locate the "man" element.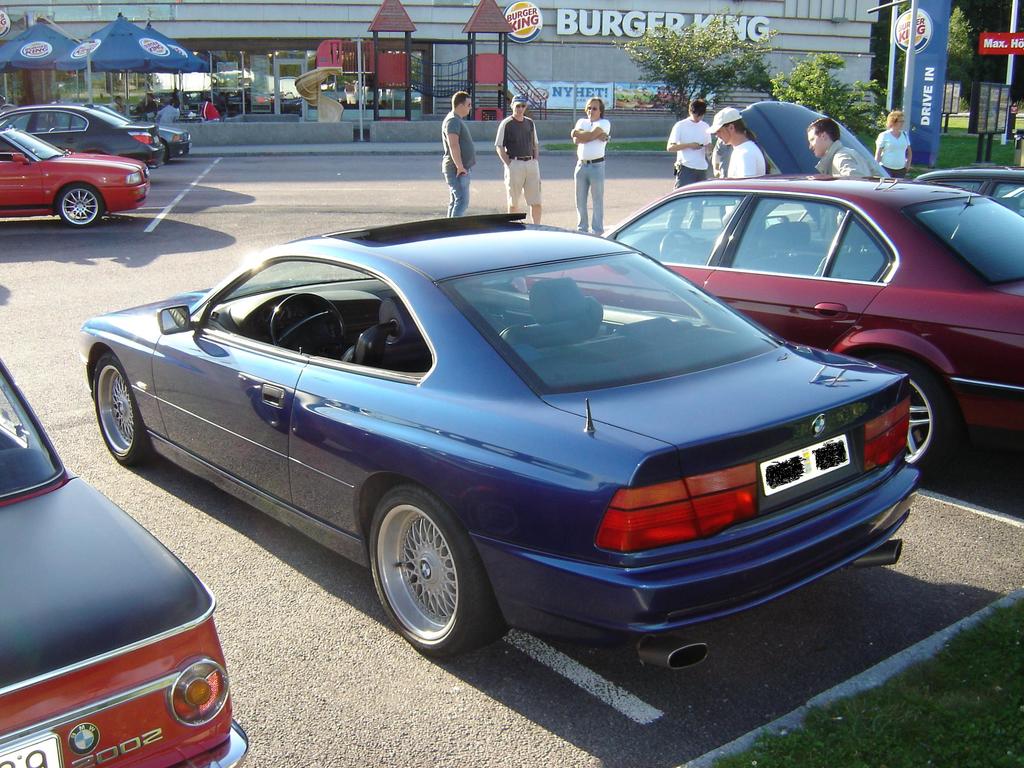
Element bbox: bbox=[154, 99, 179, 123].
